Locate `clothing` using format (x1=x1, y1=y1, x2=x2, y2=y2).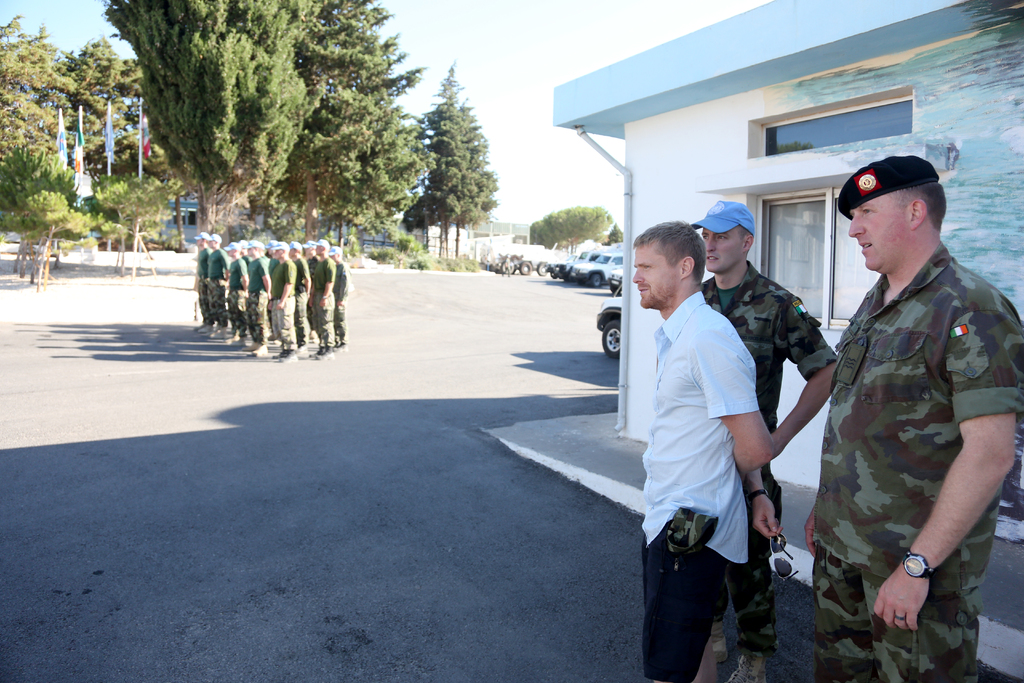
(x1=203, y1=252, x2=225, y2=325).
